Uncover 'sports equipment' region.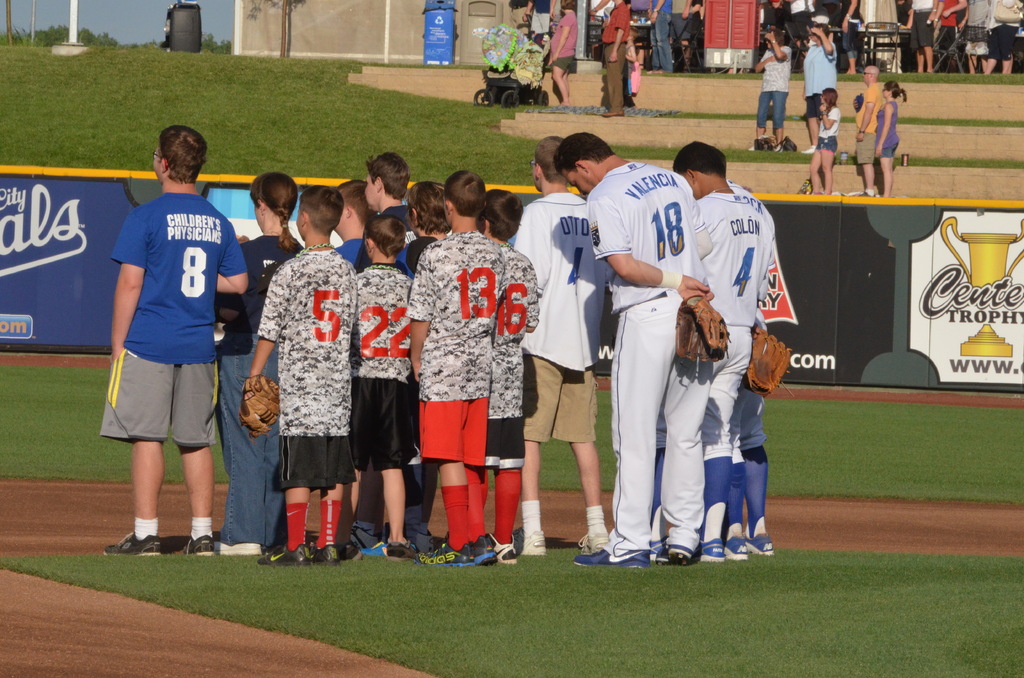
Uncovered: <region>675, 293, 731, 364</region>.
